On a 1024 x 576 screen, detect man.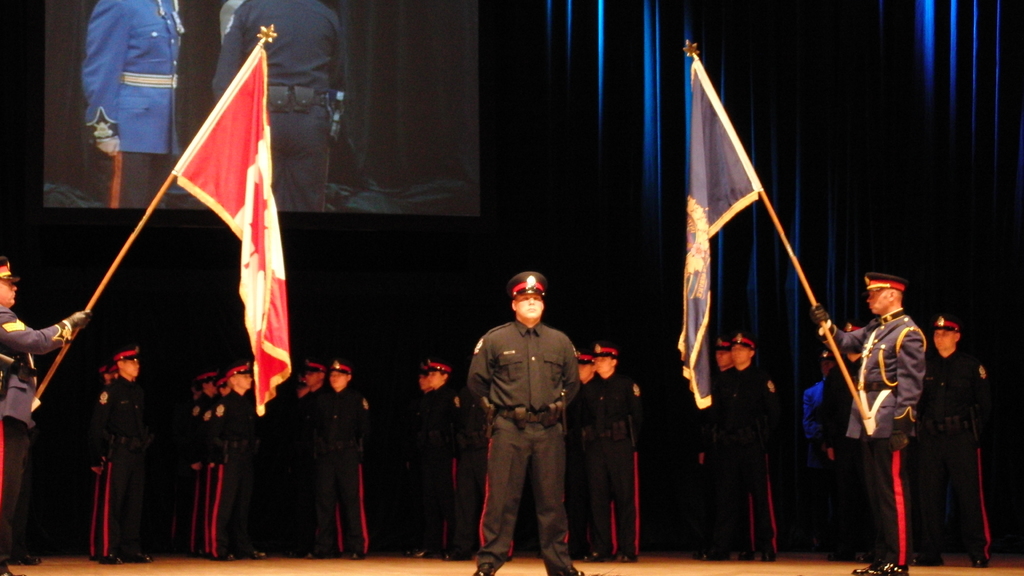
<region>81, 0, 188, 204</region>.
